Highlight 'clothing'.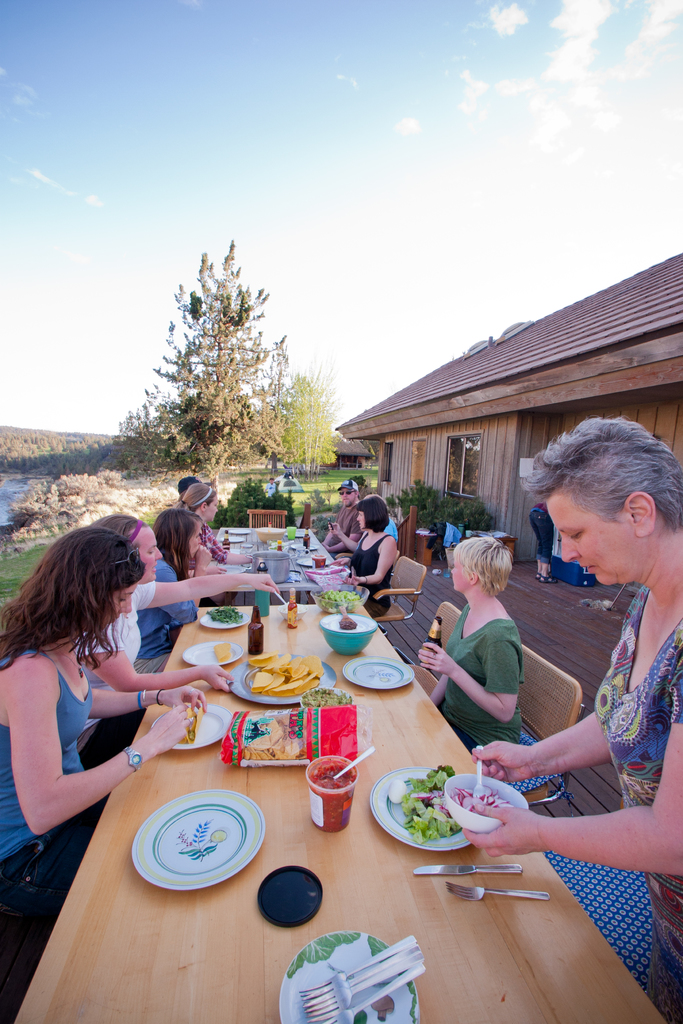
Highlighted region: 530:500:556:564.
